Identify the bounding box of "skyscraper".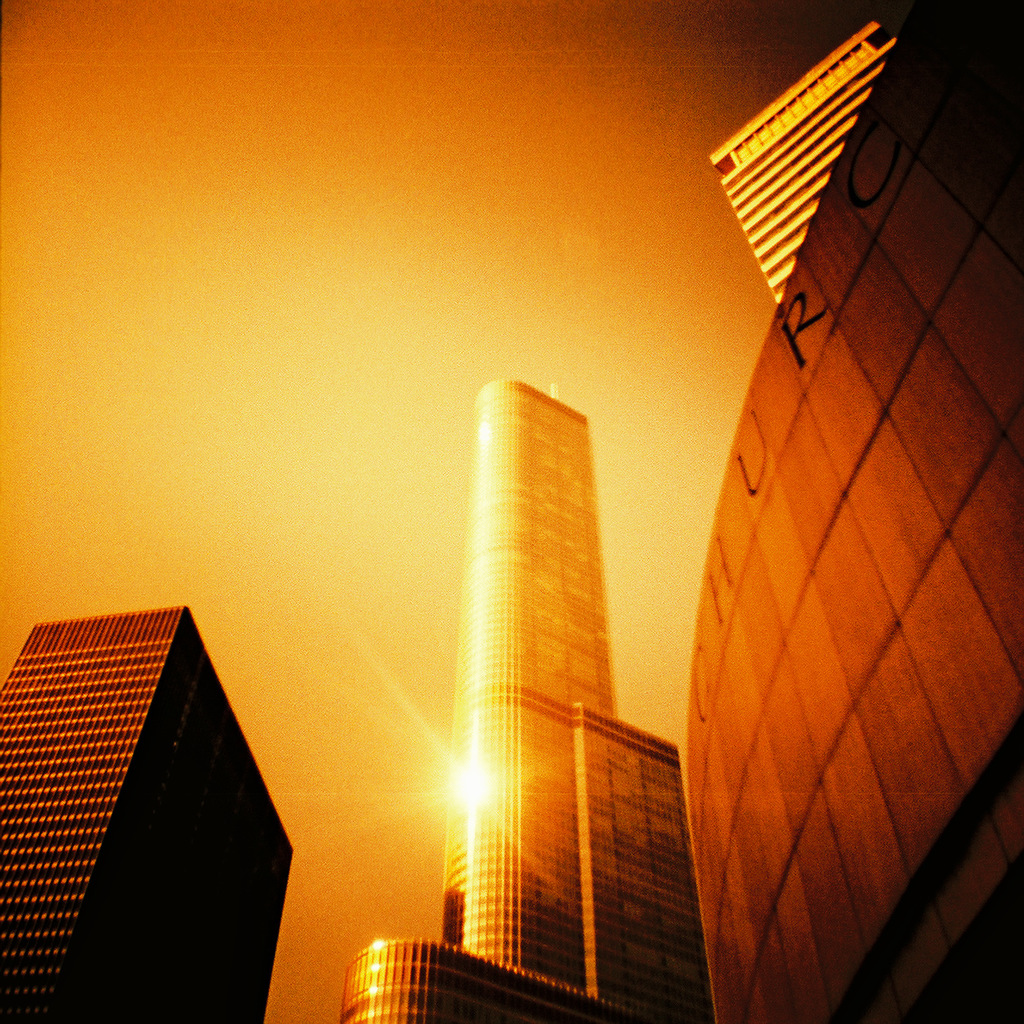
detection(331, 371, 762, 1023).
